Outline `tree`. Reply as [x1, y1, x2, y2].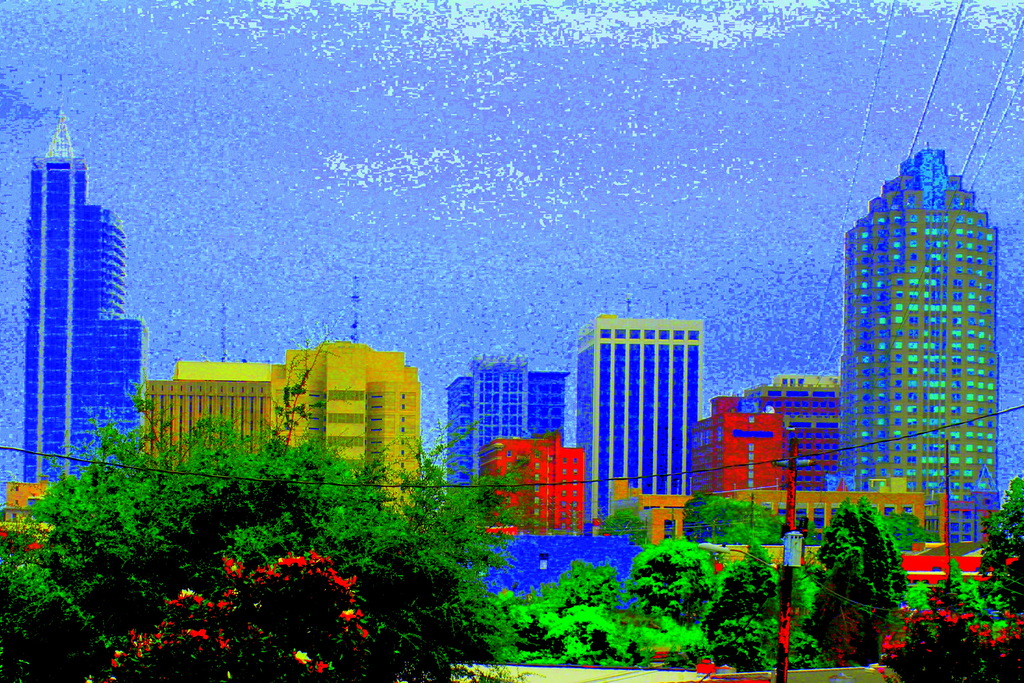
[790, 489, 916, 671].
